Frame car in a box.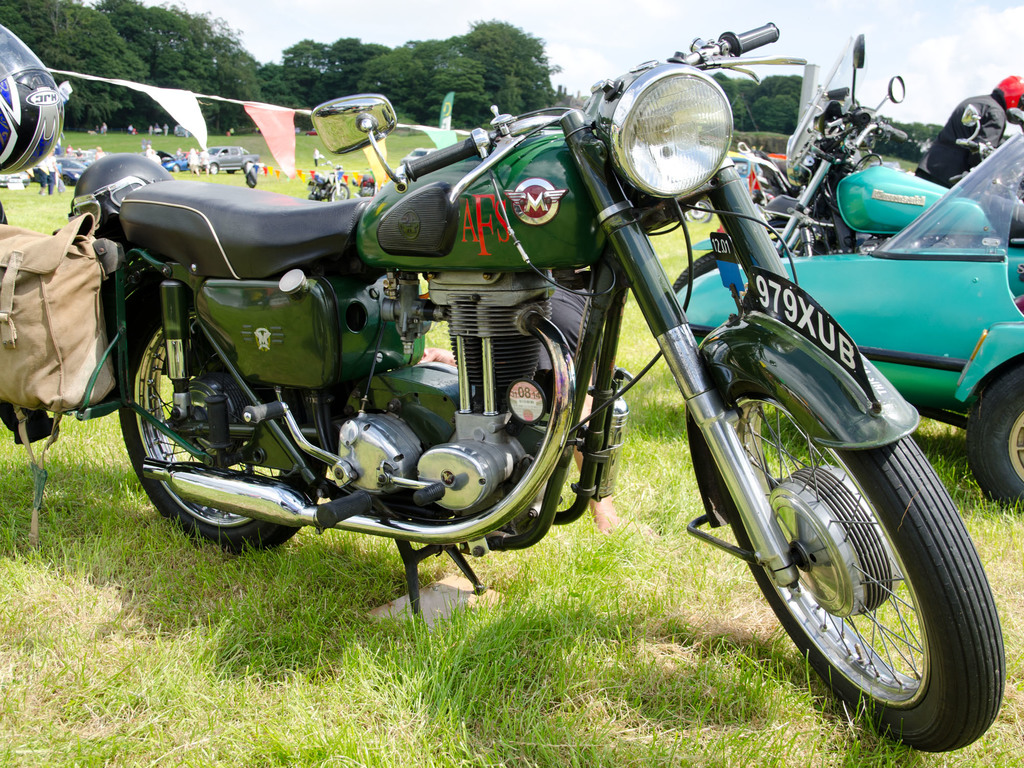
{"x1": 196, "y1": 143, "x2": 257, "y2": 179}.
